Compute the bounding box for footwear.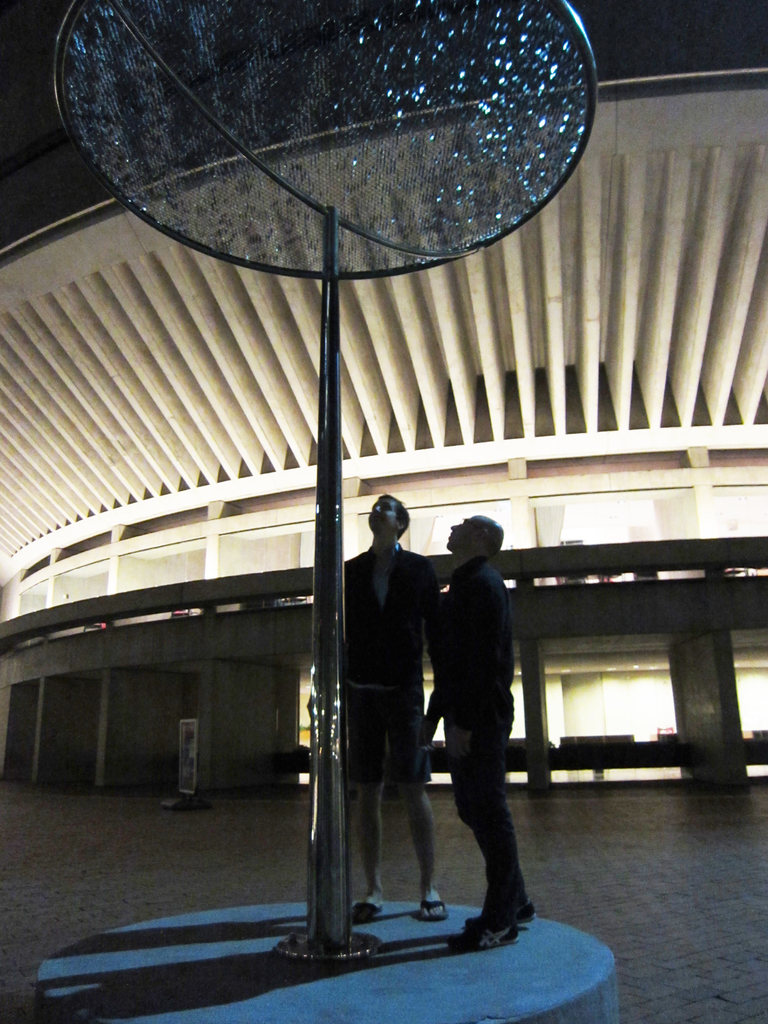
[left=467, top=902, right=521, bottom=956].
